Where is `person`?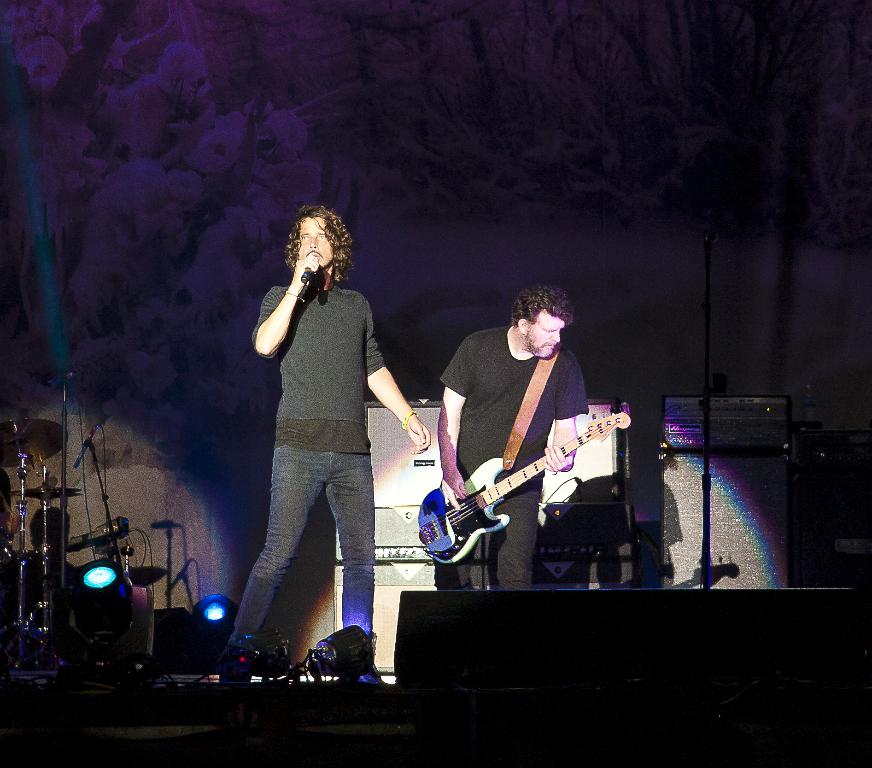
Rect(215, 205, 433, 670).
